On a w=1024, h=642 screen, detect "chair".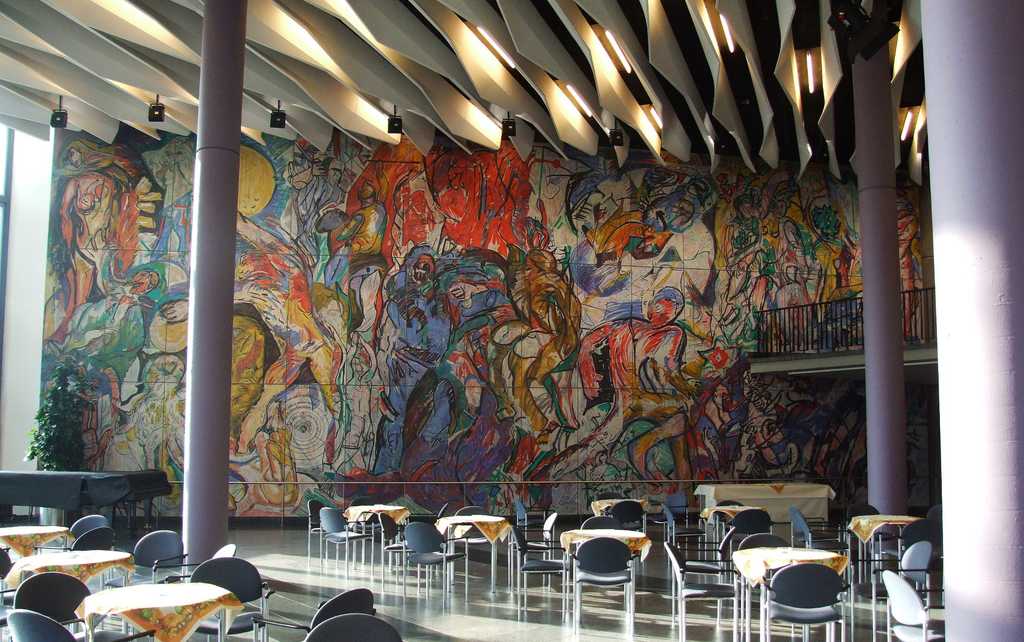
pyautogui.locateOnScreen(163, 545, 237, 584).
